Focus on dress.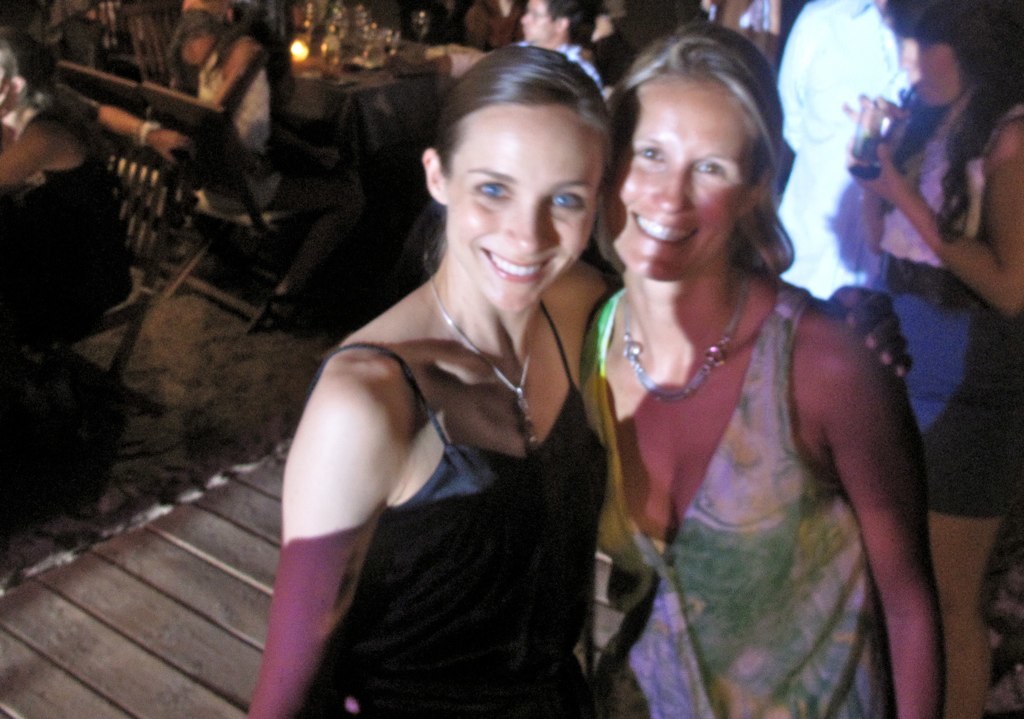
Focused at (left=868, top=80, right=1023, bottom=512).
